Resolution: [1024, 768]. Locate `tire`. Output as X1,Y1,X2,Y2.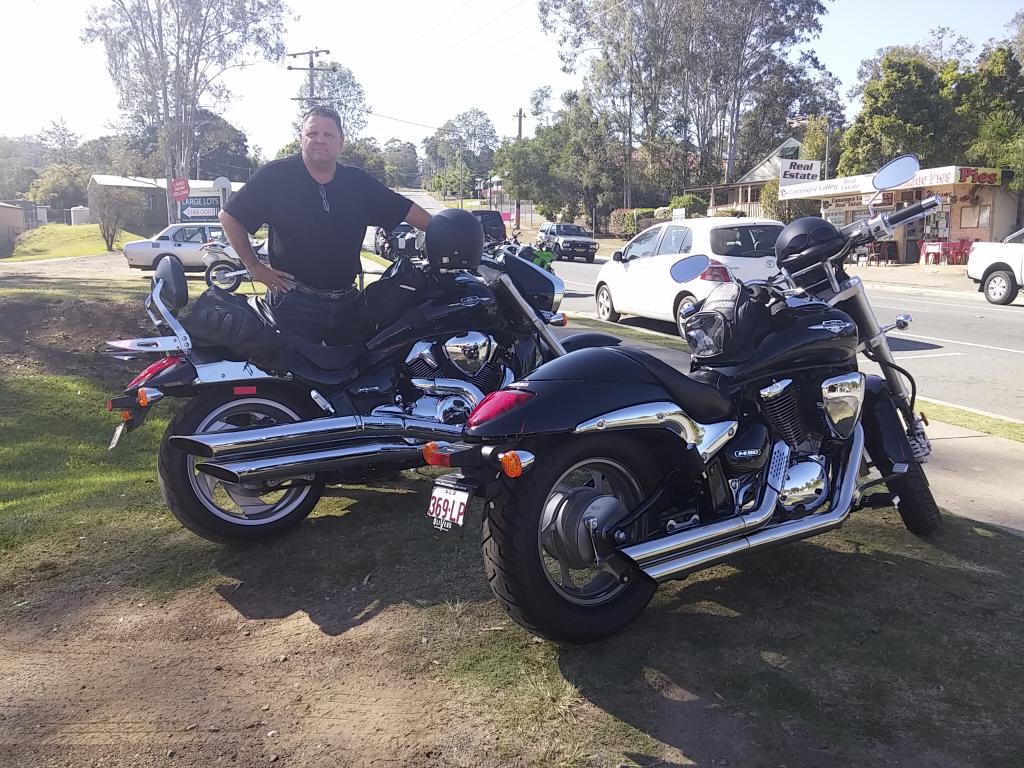
598,285,619,322.
